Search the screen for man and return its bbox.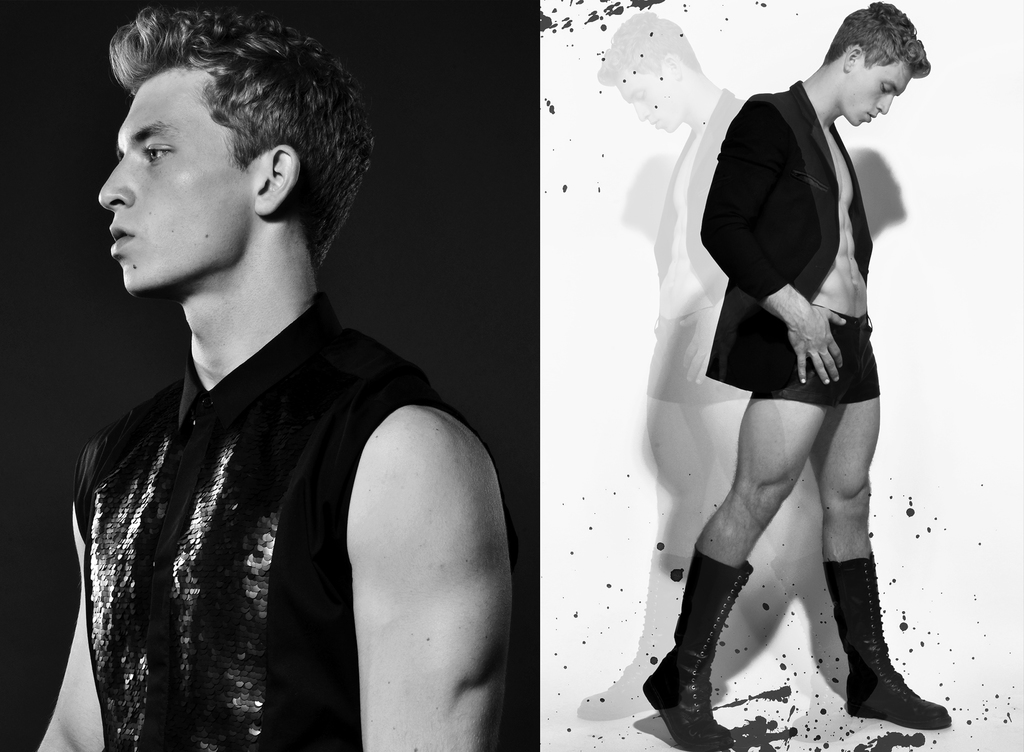
Found: left=578, top=10, right=756, bottom=717.
